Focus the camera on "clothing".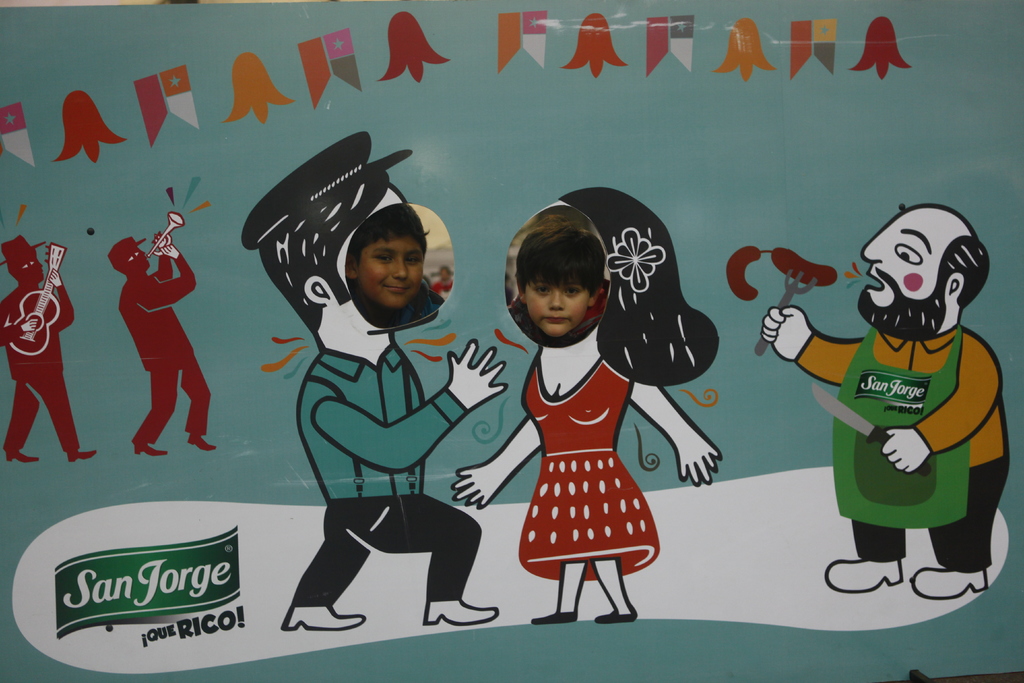
Focus region: [287, 350, 479, 604].
